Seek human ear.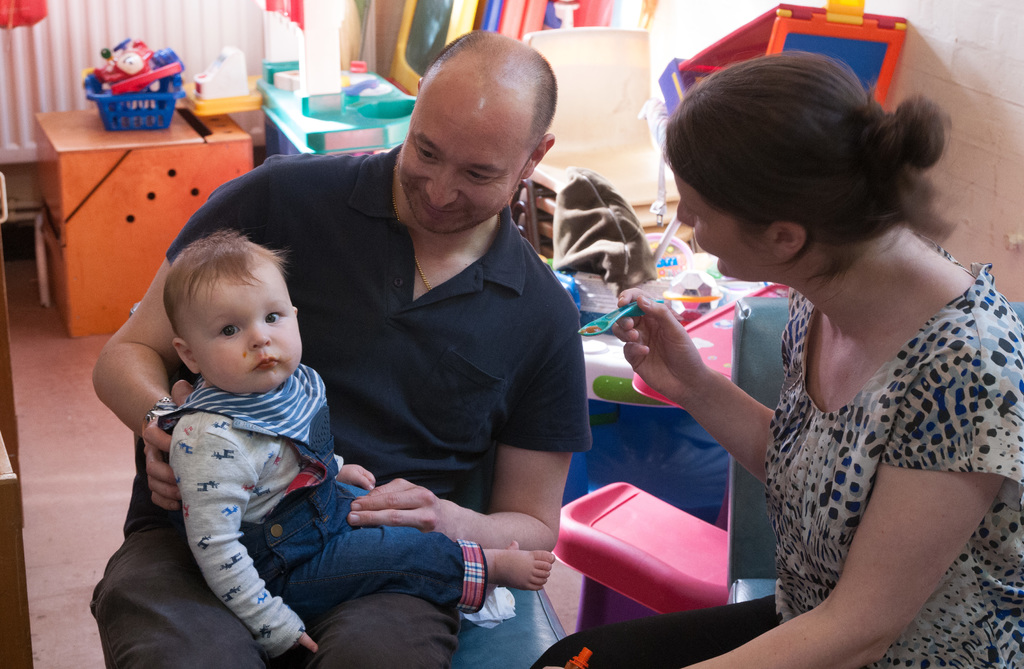
pyautogui.locateOnScreen(172, 335, 200, 376).
